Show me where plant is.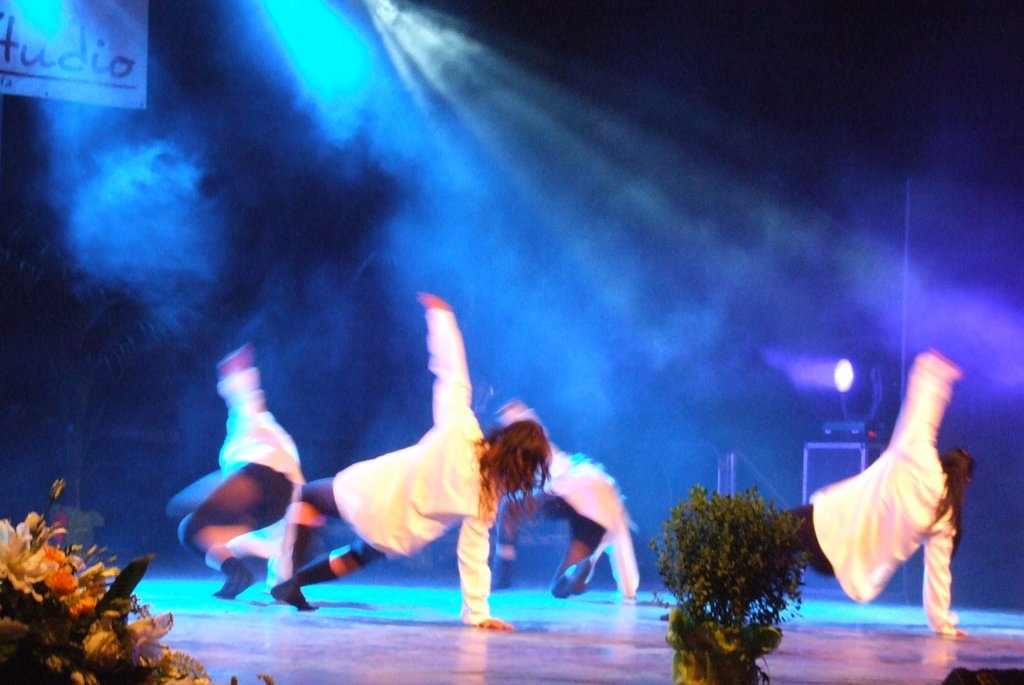
plant is at left=0, top=481, right=246, bottom=684.
